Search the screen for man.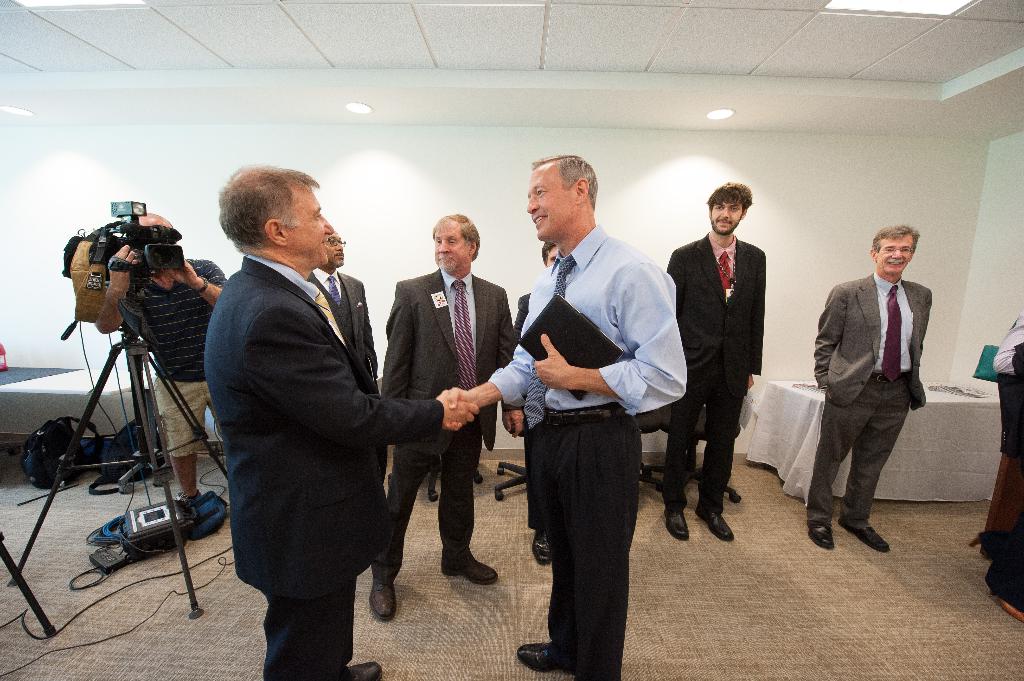
Found at locate(365, 214, 514, 622).
